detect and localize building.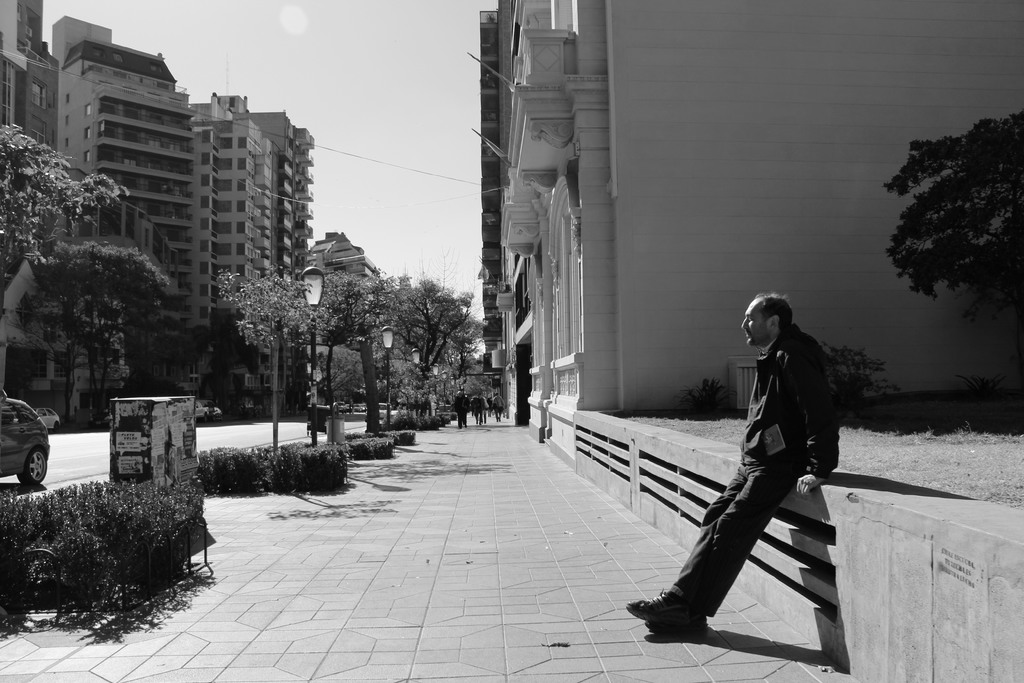
Localized at [left=477, top=0, right=1023, bottom=474].
